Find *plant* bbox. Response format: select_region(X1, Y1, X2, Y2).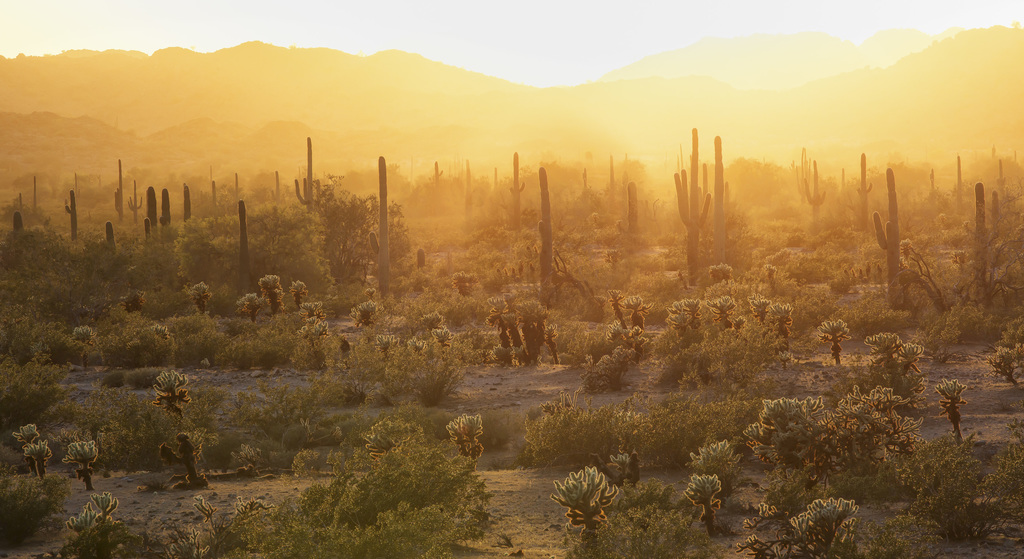
select_region(458, 330, 501, 362).
